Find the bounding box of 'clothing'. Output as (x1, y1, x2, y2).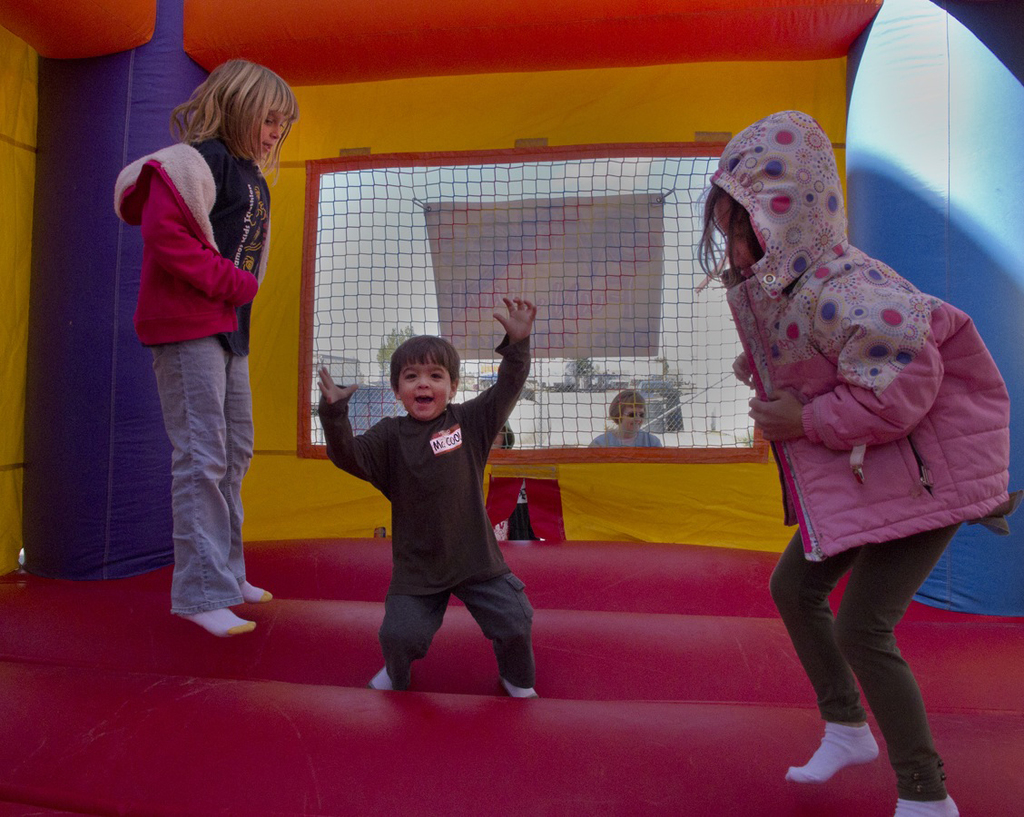
(319, 330, 549, 684).
